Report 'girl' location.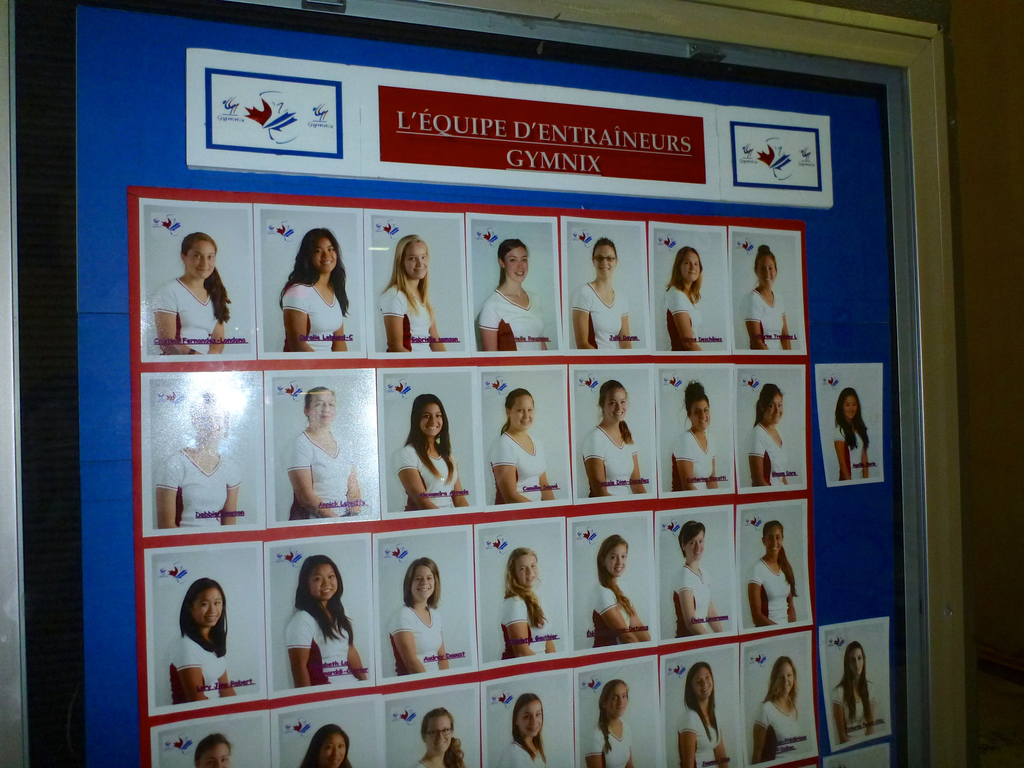
Report: [left=154, top=230, right=230, bottom=358].
